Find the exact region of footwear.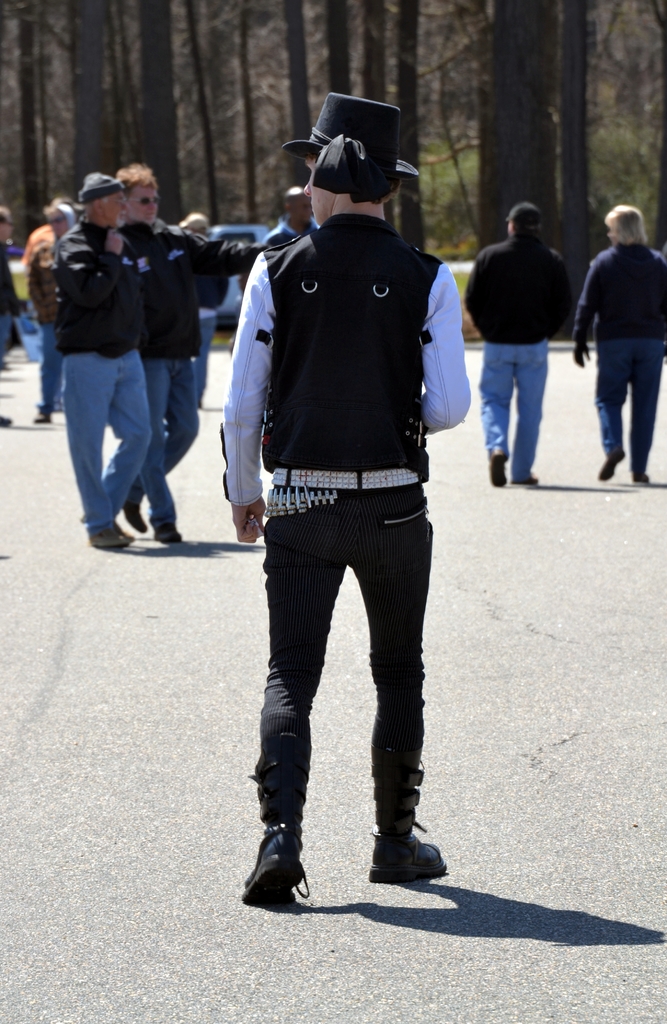
Exact region: l=252, t=826, r=316, b=916.
